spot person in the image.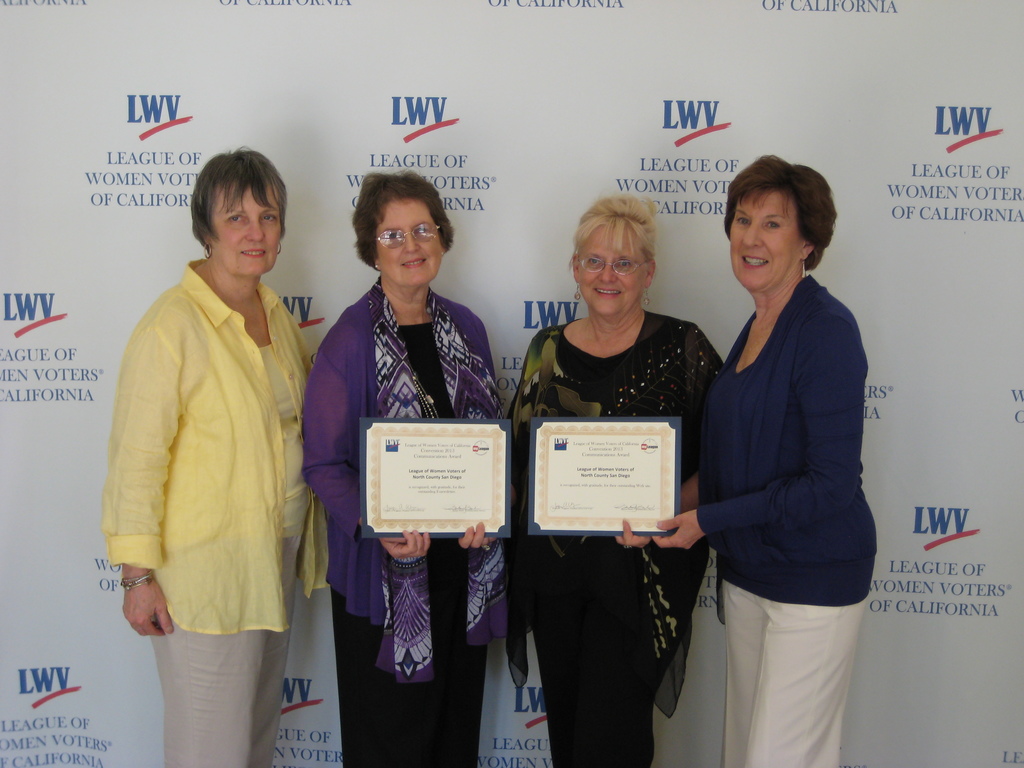
person found at l=102, t=141, r=330, b=767.
